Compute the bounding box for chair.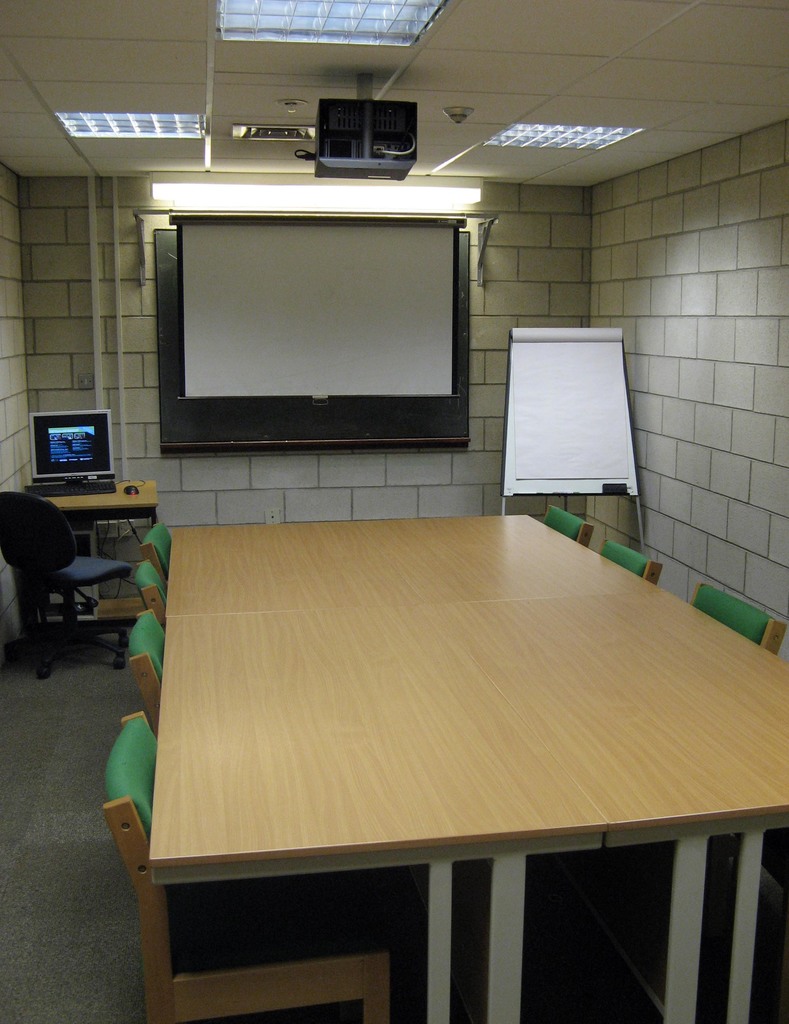
(135,525,168,583).
